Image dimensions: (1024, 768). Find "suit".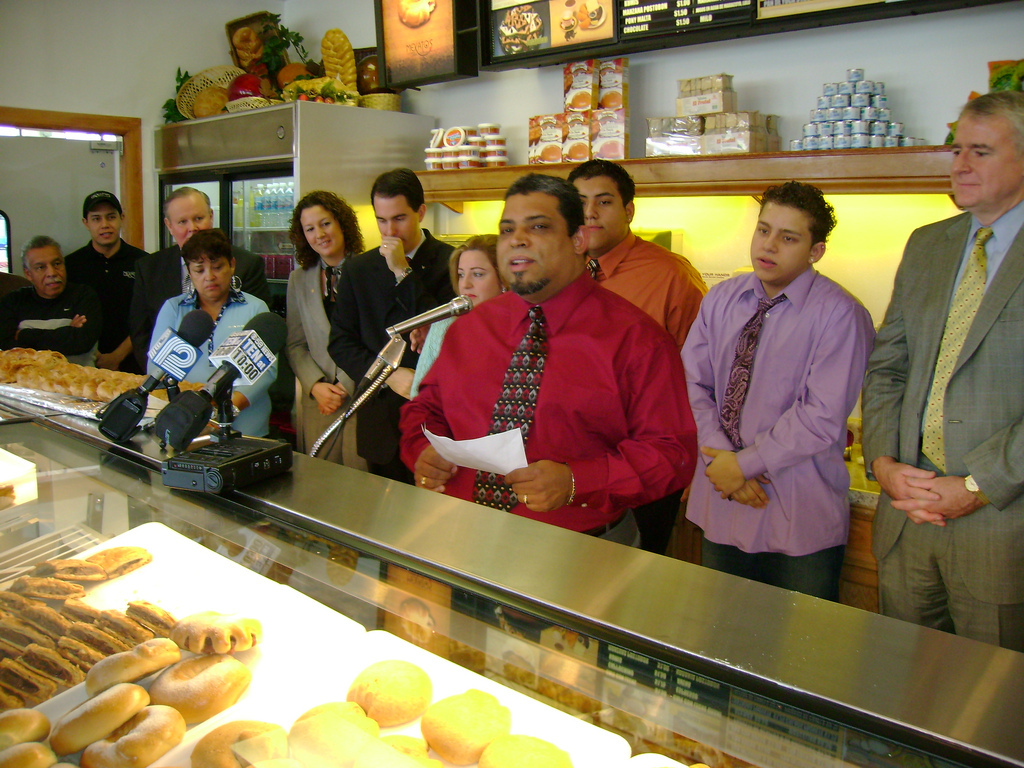
bbox(327, 229, 457, 484).
